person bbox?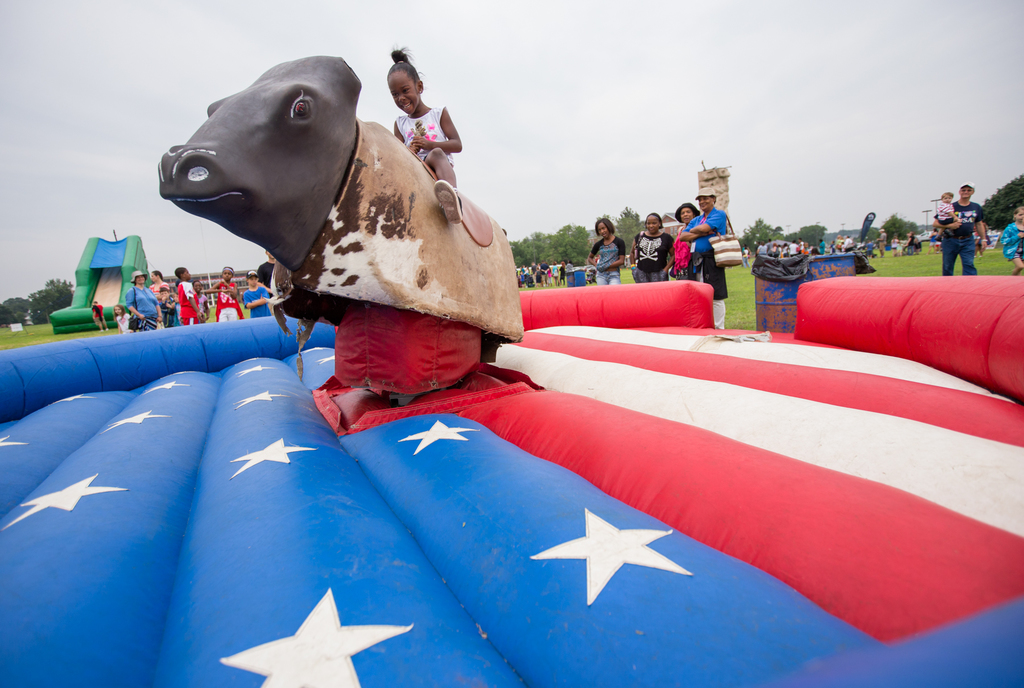
(939, 190, 965, 233)
